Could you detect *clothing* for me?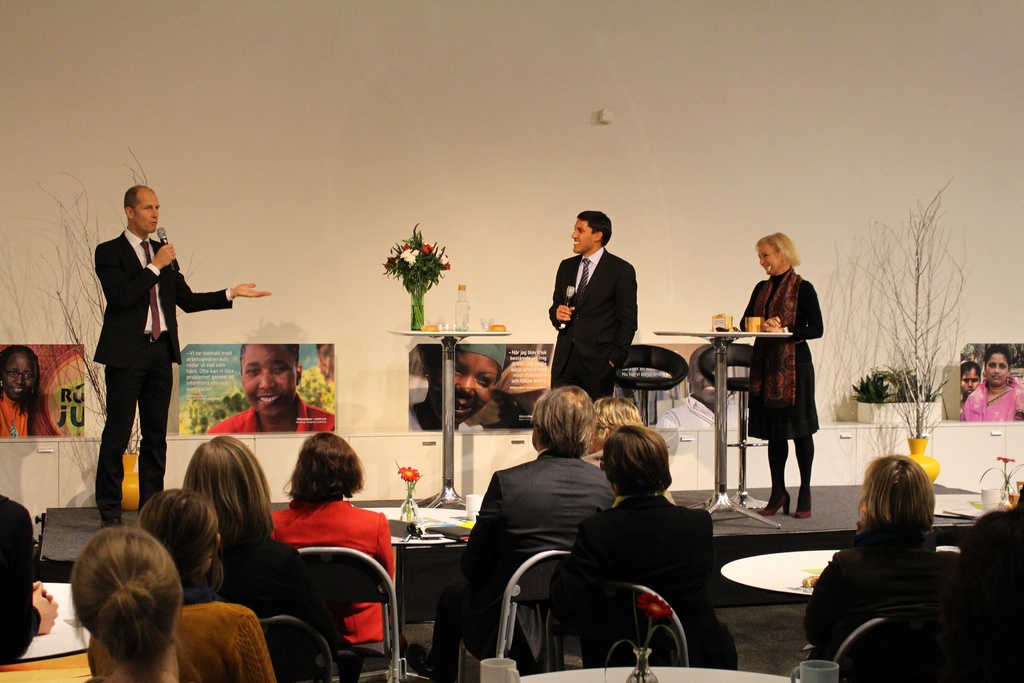
Detection result: 435, 445, 609, 682.
